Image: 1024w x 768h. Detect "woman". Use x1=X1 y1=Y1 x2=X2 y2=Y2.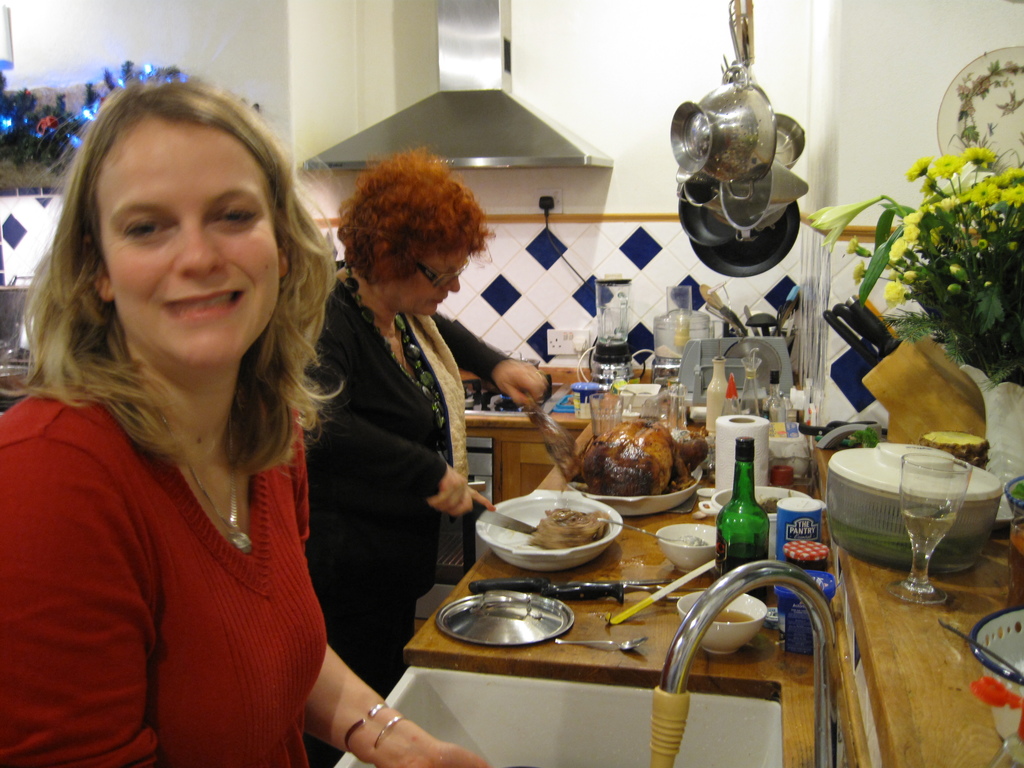
x1=24 y1=95 x2=381 y2=767.
